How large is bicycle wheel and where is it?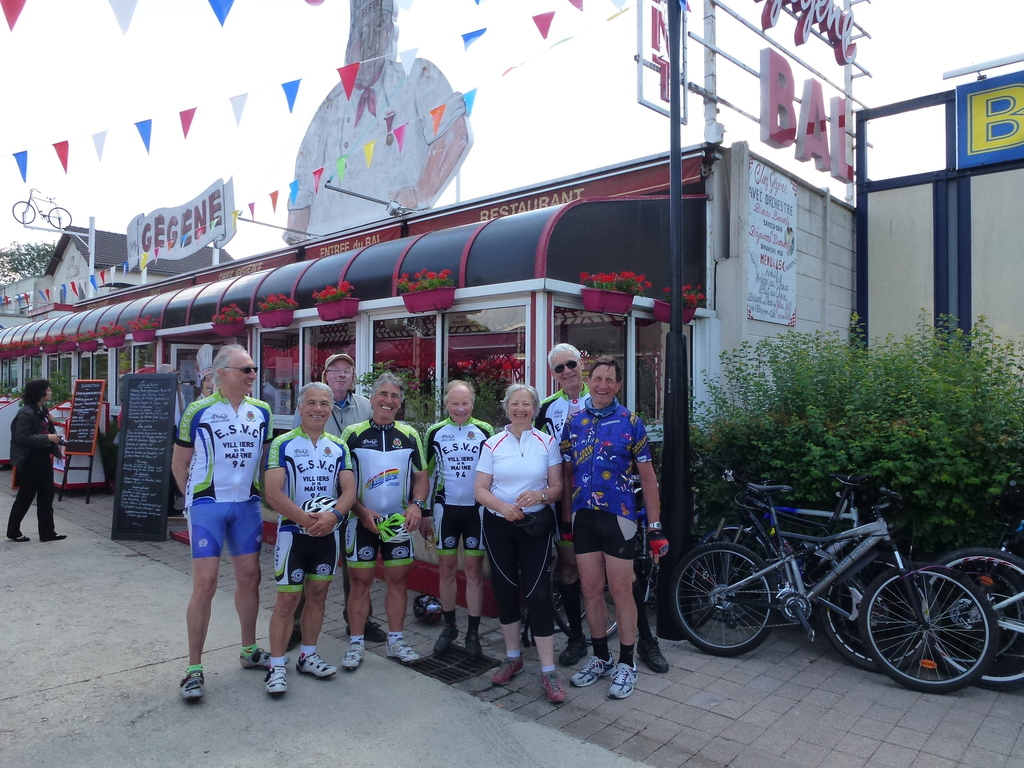
Bounding box: locate(920, 549, 1023, 693).
